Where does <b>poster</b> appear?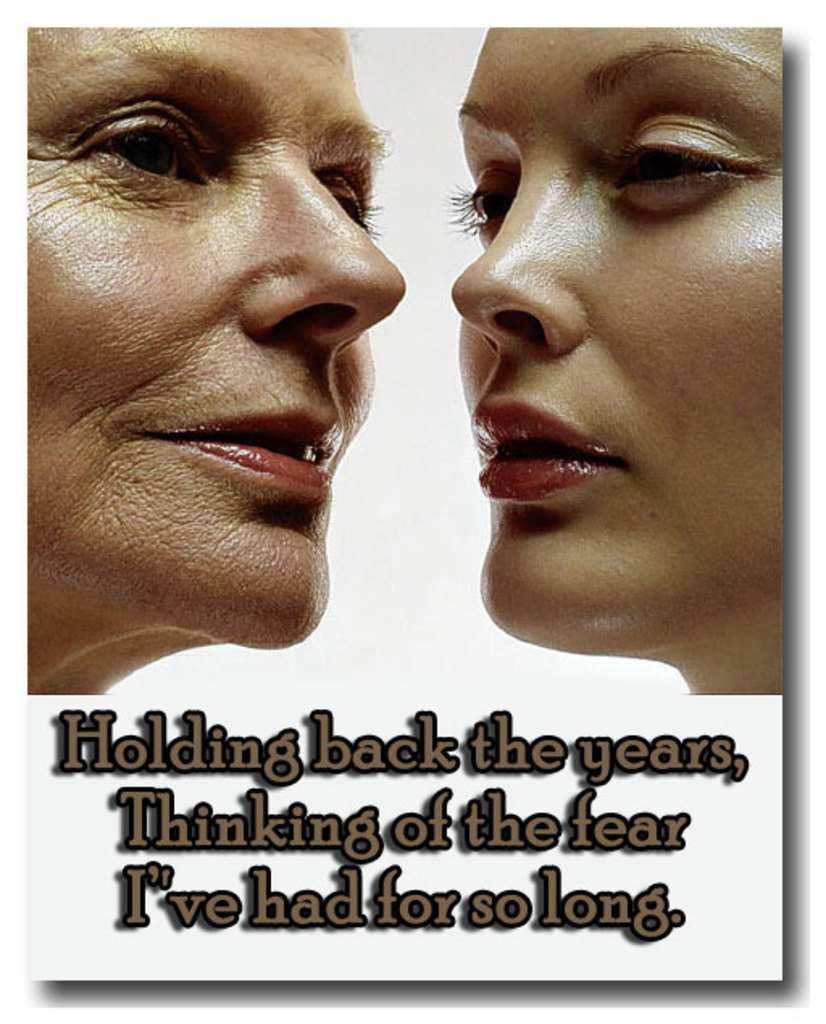
Appears at crop(27, 27, 784, 982).
